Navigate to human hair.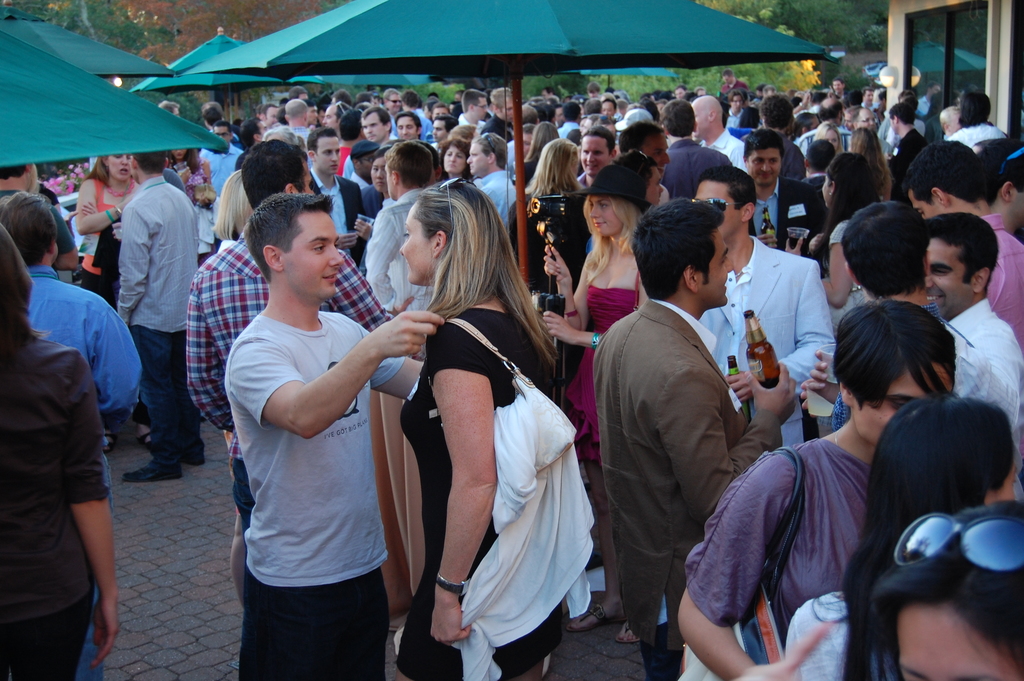
Navigation target: l=216, t=170, r=252, b=245.
